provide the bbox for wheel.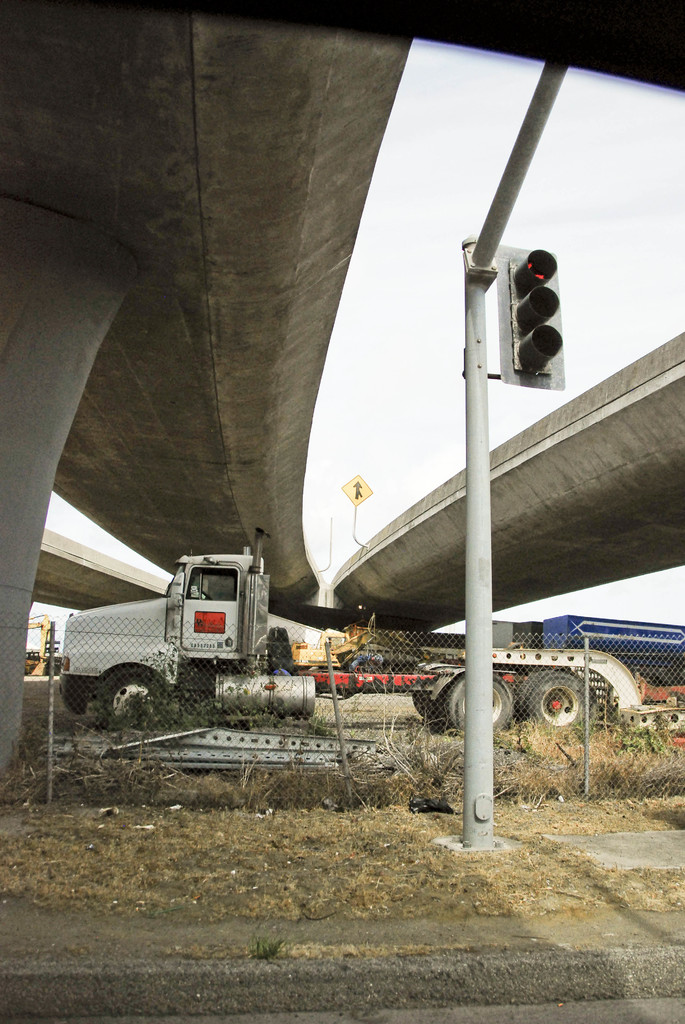
Rect(450, 678, 511, 735).
